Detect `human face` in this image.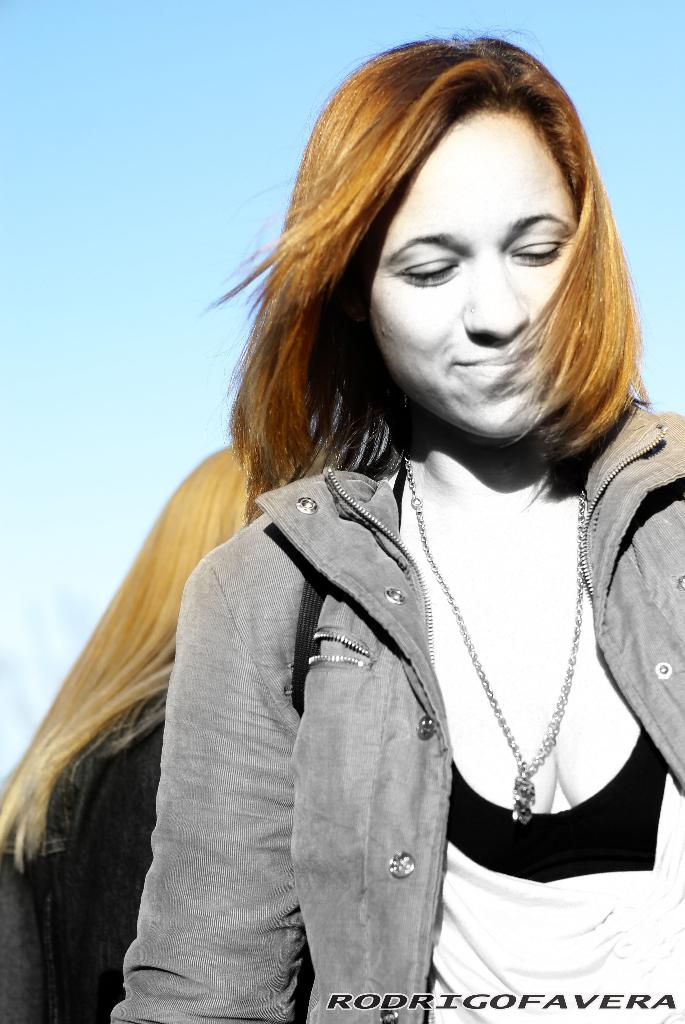
Detection: {"x1": 352, "y1": 88, "x2": 592, "y2": 445}.
